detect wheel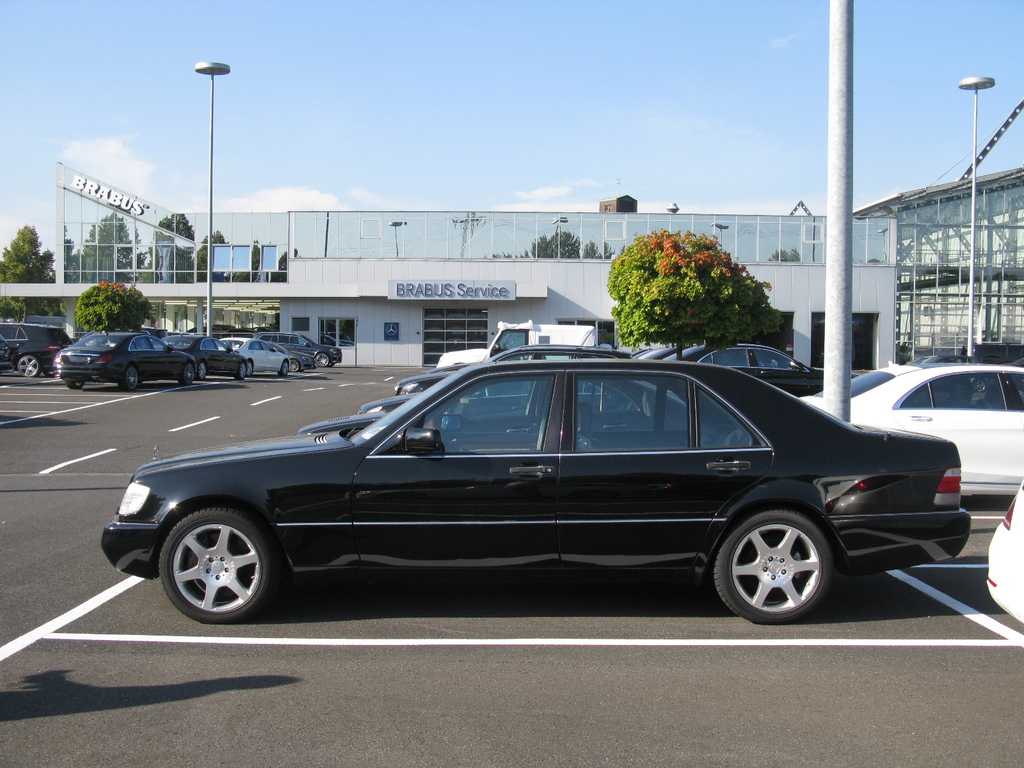
box=[195, 358, 210, 382]
